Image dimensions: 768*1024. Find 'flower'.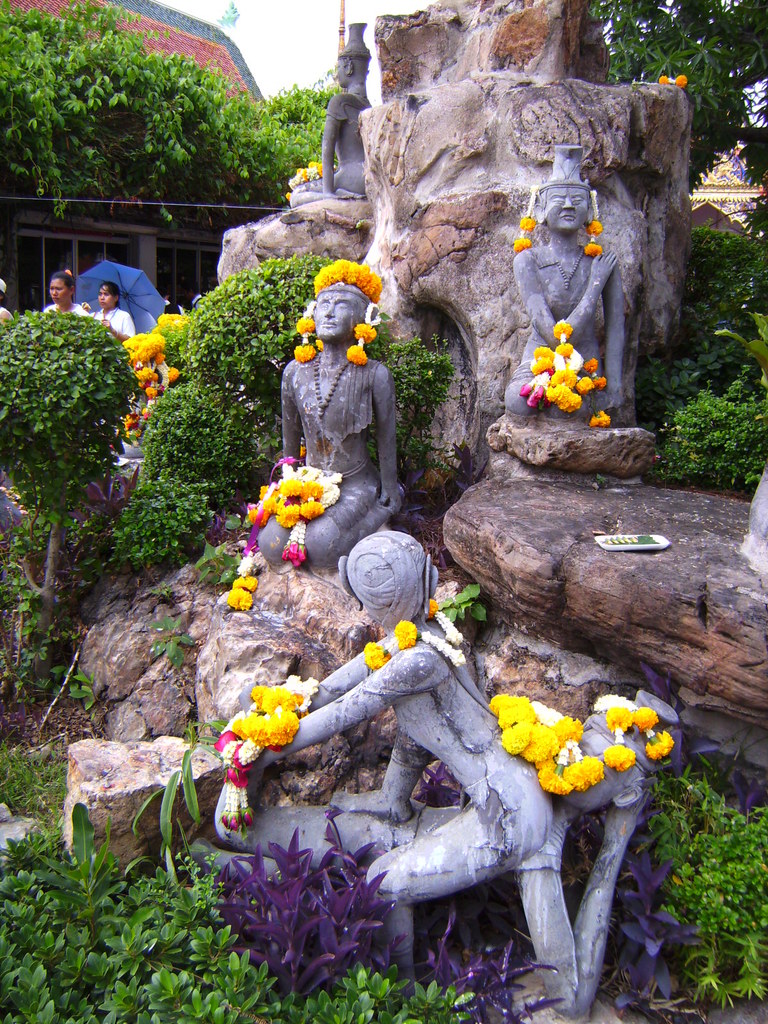
locate(363, 641, 394, 672).
